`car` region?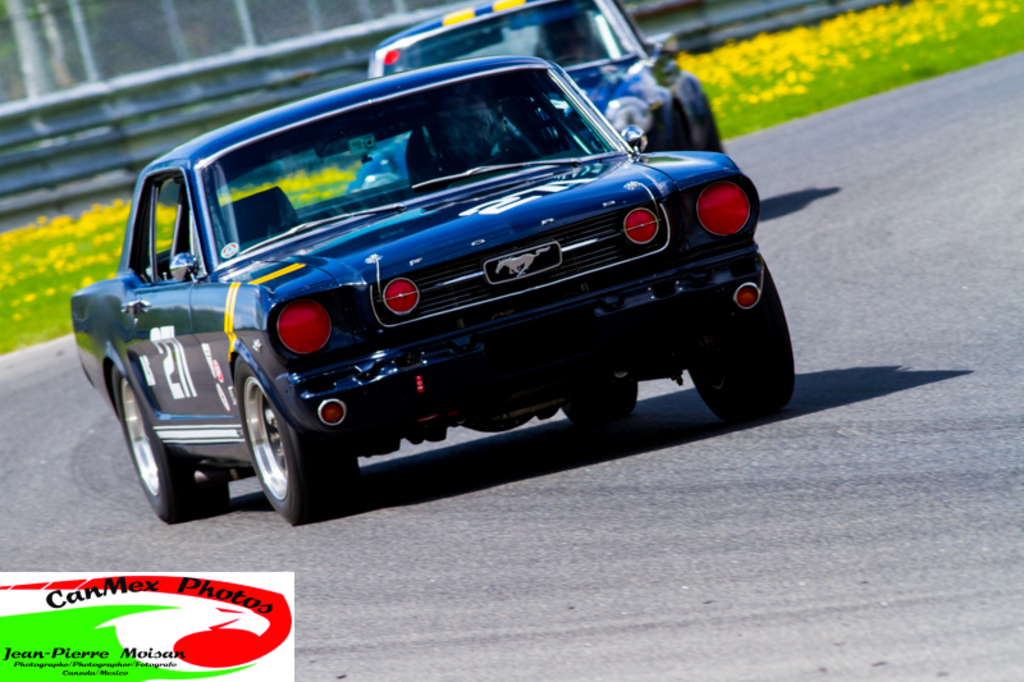
{"x1": 371, "y1": 0, "x2": 723, "y2": 154}
